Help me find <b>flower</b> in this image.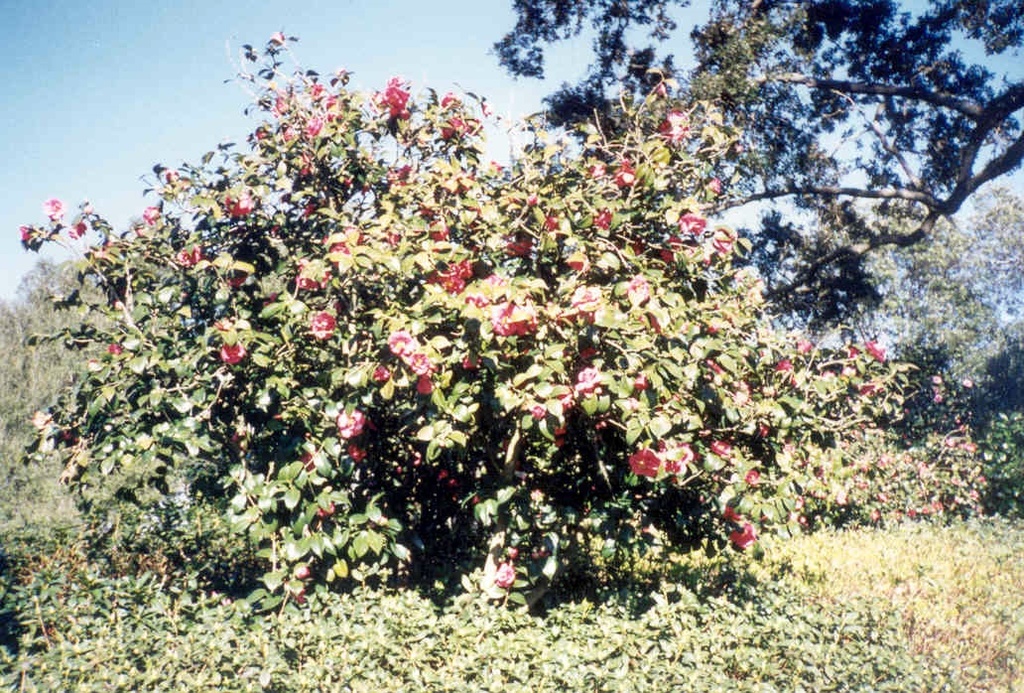
Found it: l=382, t=325, r=414, b=359.
